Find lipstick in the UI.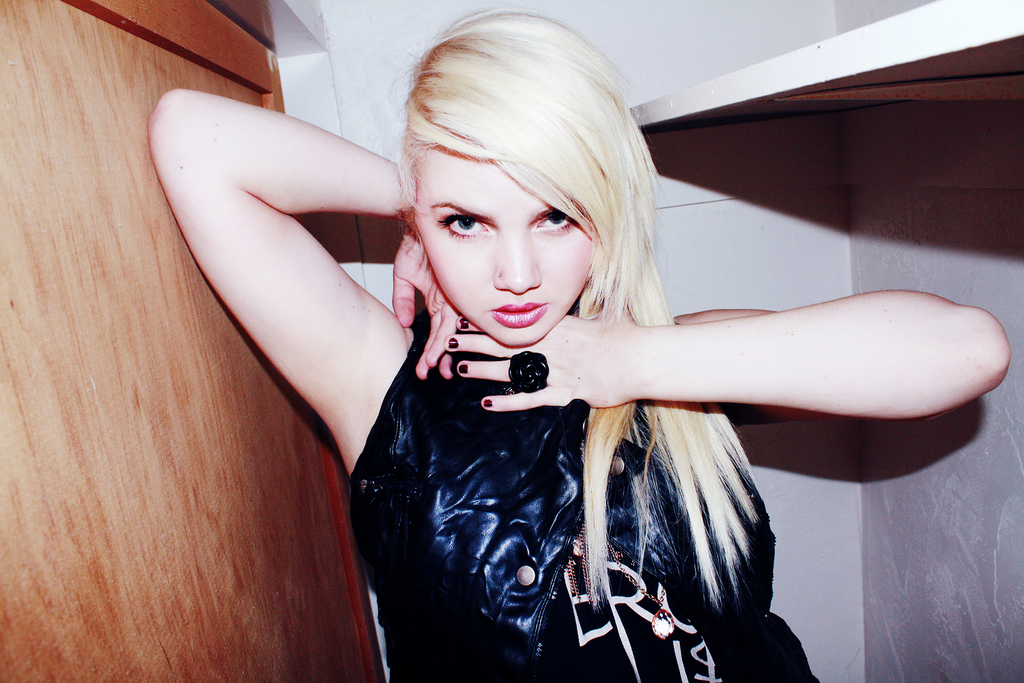
UI element at [left=492, top=302, right=545, bottom=329].
